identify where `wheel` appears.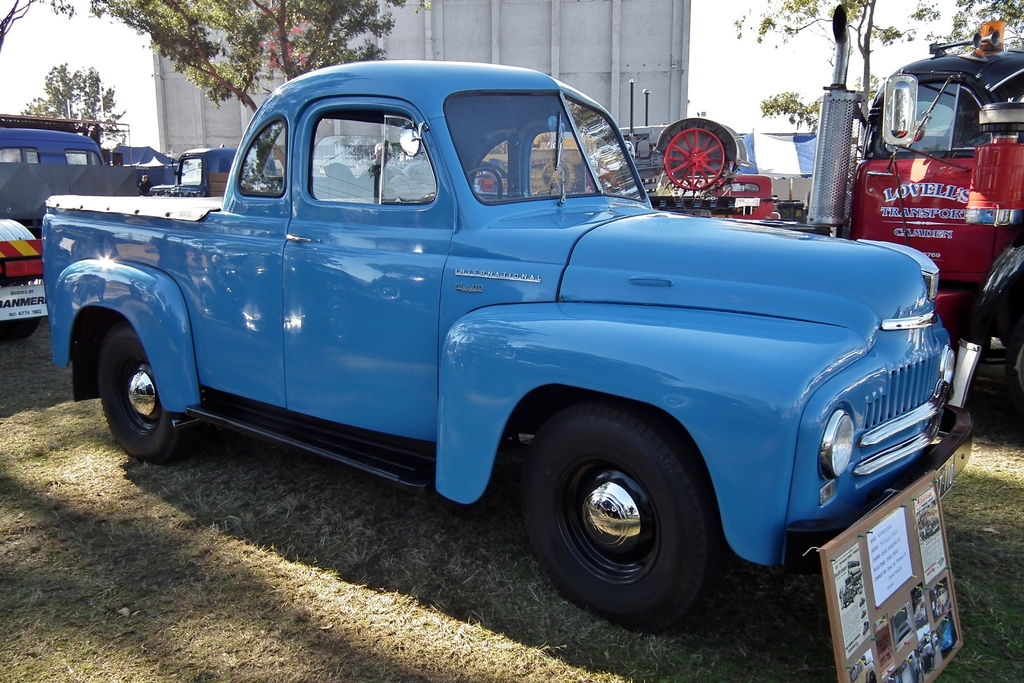
Appears at select_region(101, 345, 177, 450).
